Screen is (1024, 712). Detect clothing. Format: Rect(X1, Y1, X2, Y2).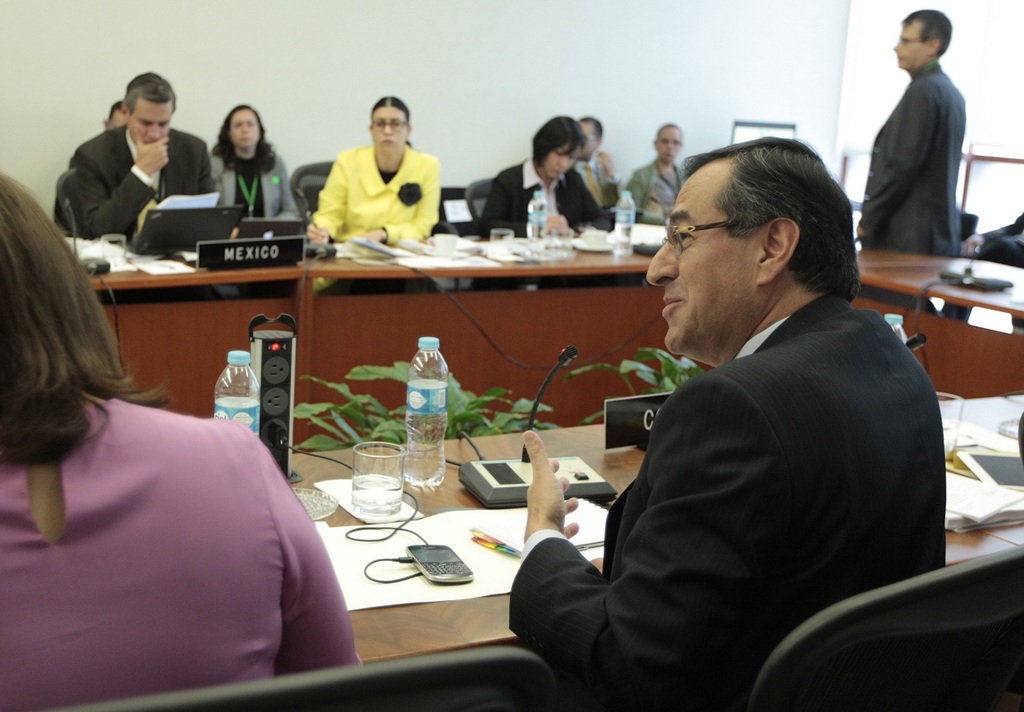
Rect(941, 213, 1023, 333).
